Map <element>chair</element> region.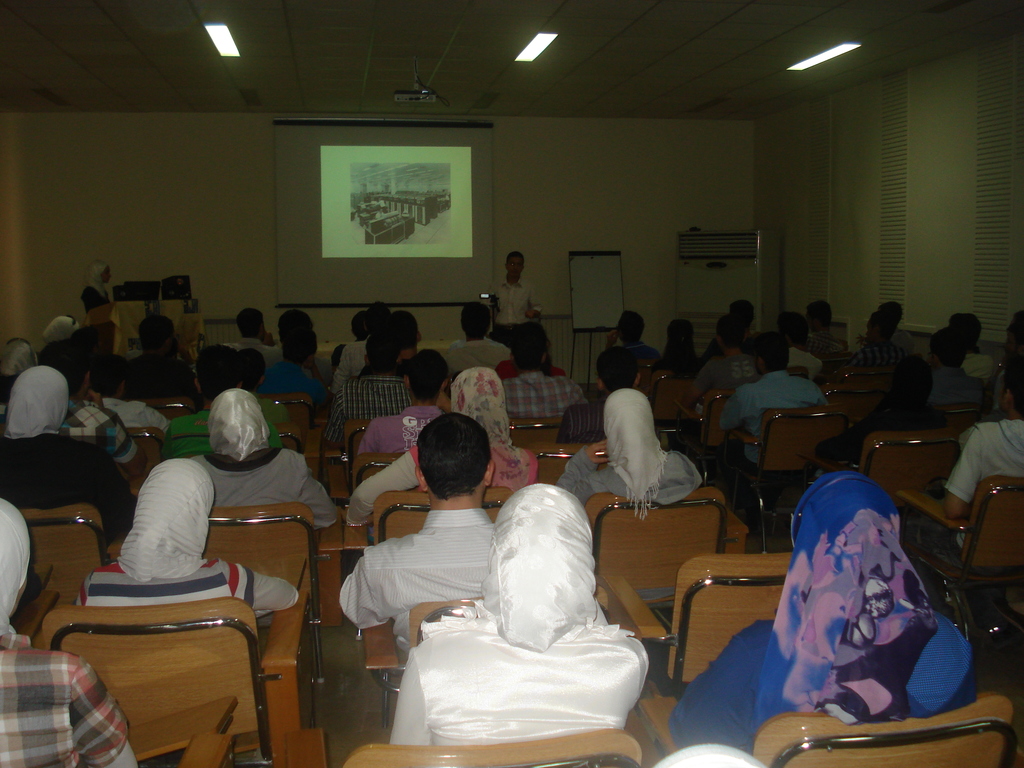
Mapped to [39,595,309,762].
